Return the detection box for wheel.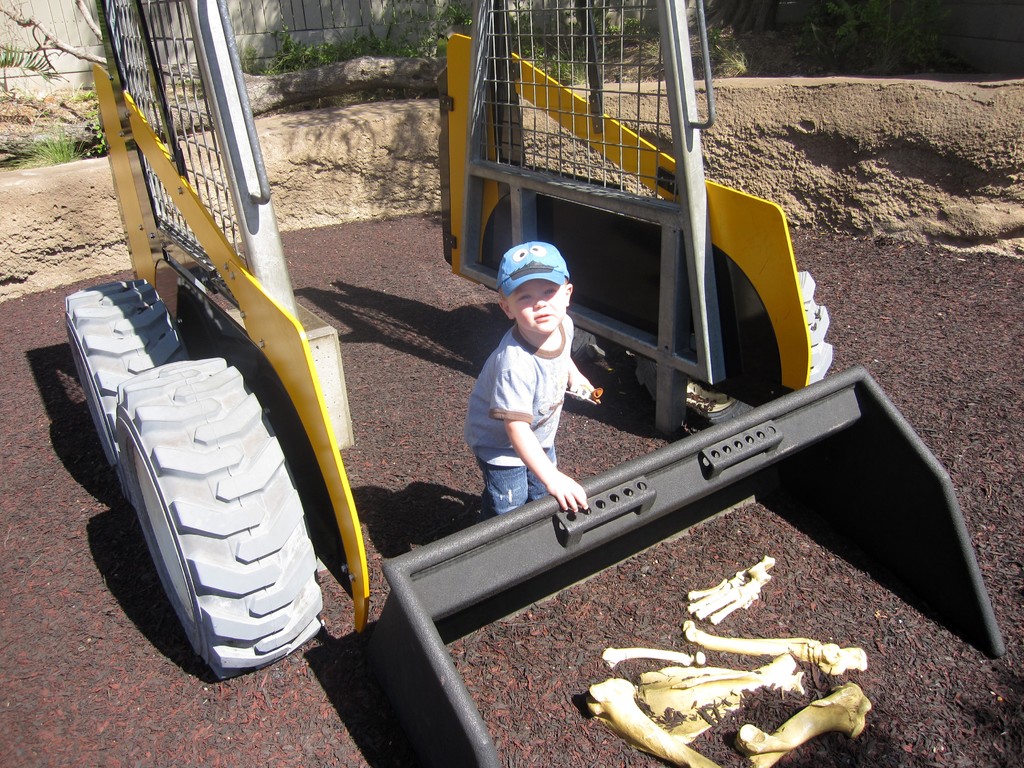
bbox=(116, 353, 323, 683).
